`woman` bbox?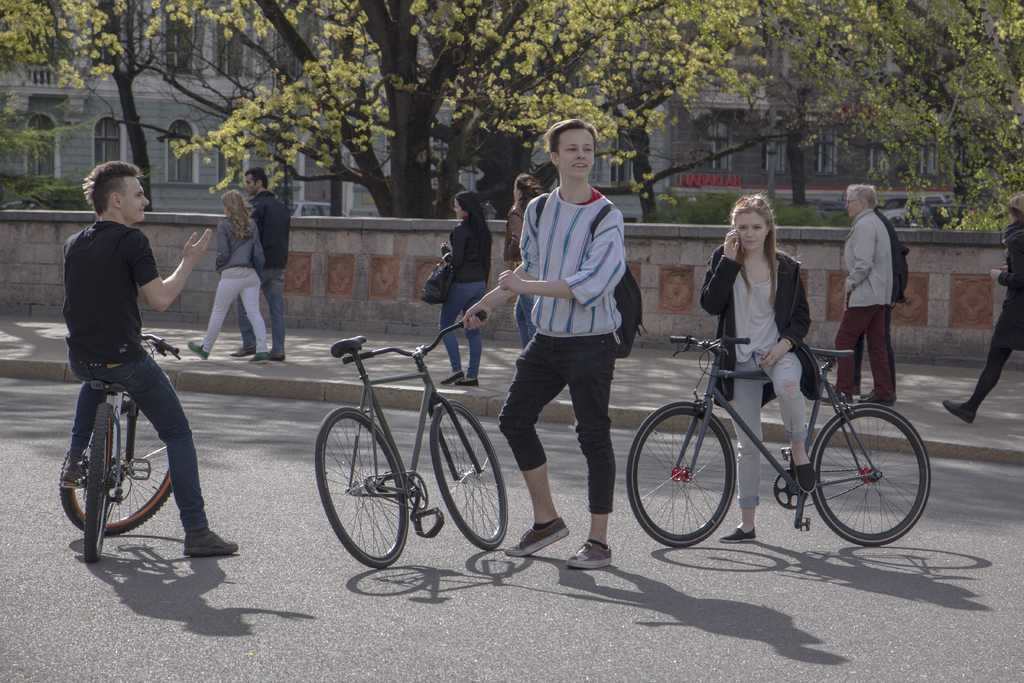
[441,205,491,389]
